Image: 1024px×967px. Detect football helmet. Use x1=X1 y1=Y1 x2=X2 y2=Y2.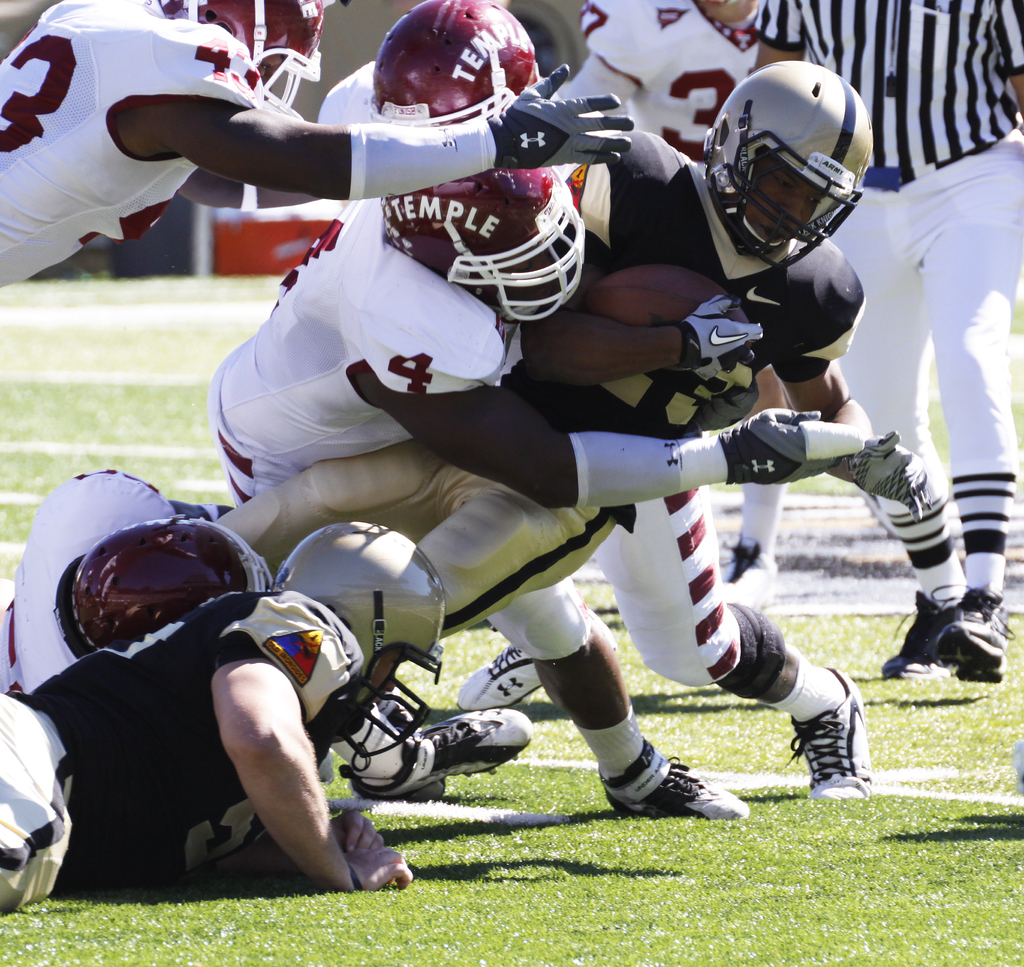
x1=76 y1=514 x2=296 y2=659.
